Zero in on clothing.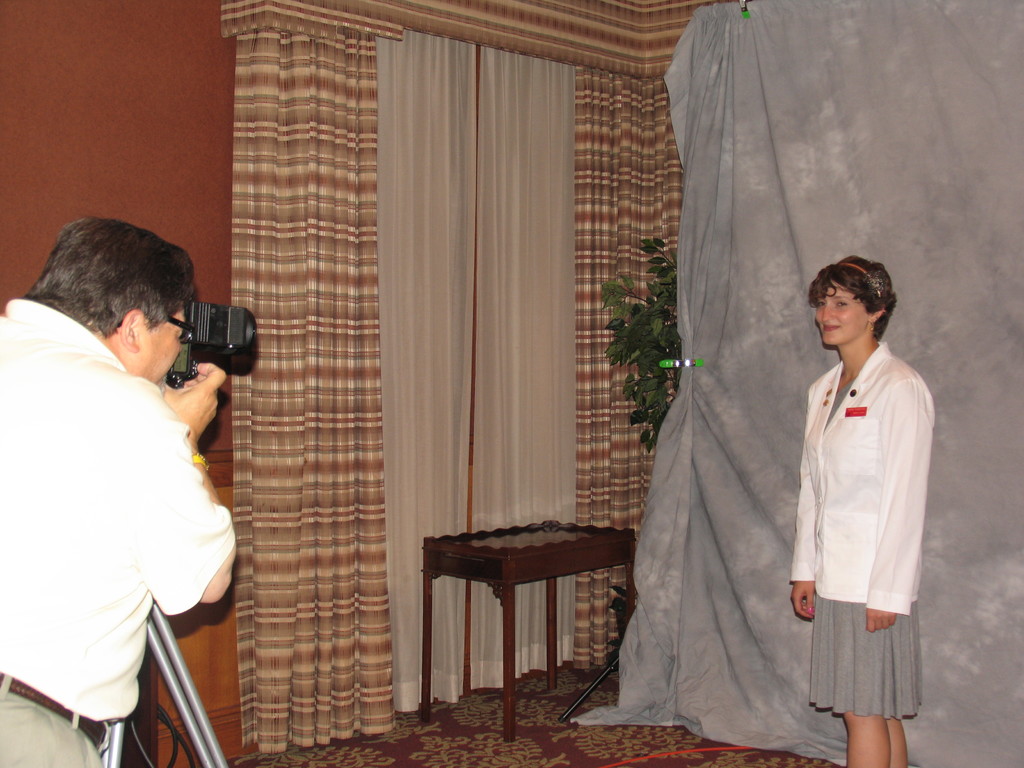
Zeroed in: region(0, 296, 234, 767).
